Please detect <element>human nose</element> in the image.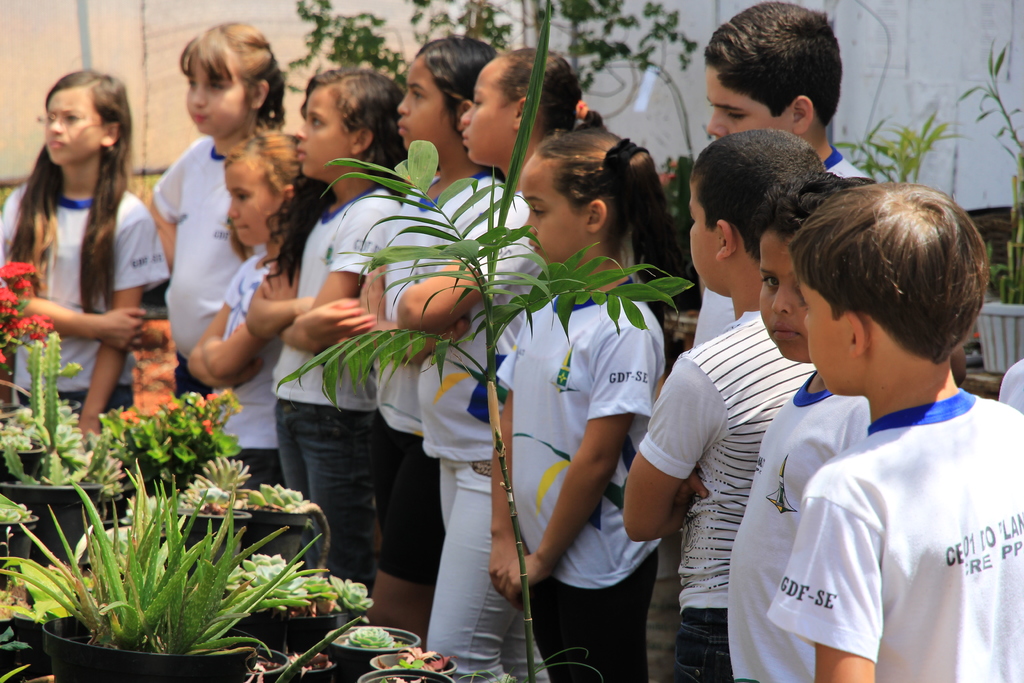
(297,120,309,140).
